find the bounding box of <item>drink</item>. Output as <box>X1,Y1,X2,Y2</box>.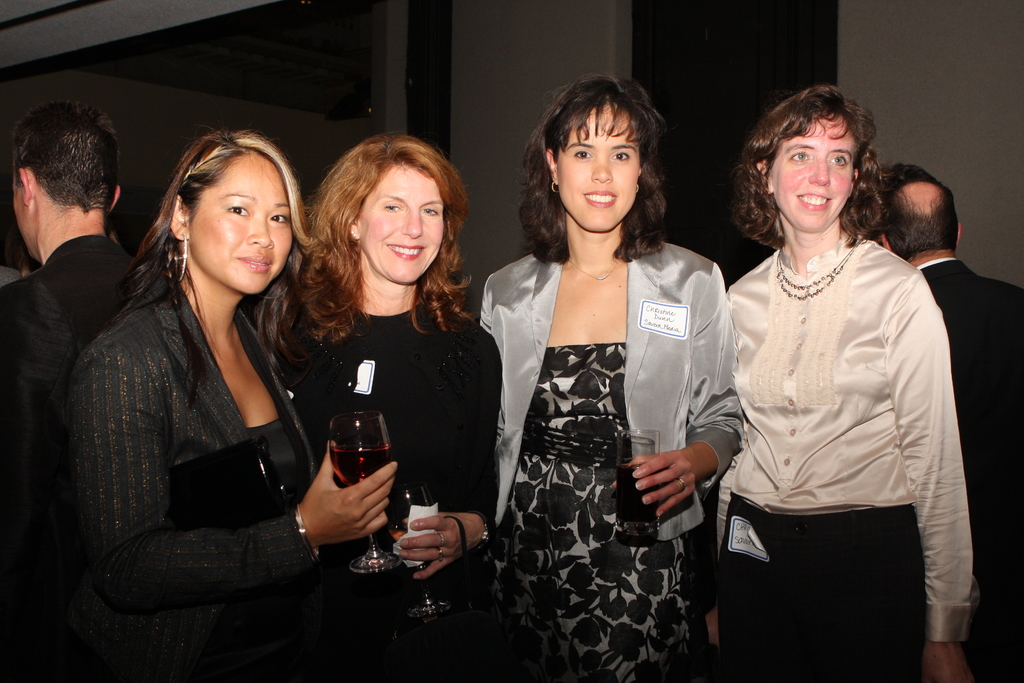
<box>614,465,660,537</box>.
